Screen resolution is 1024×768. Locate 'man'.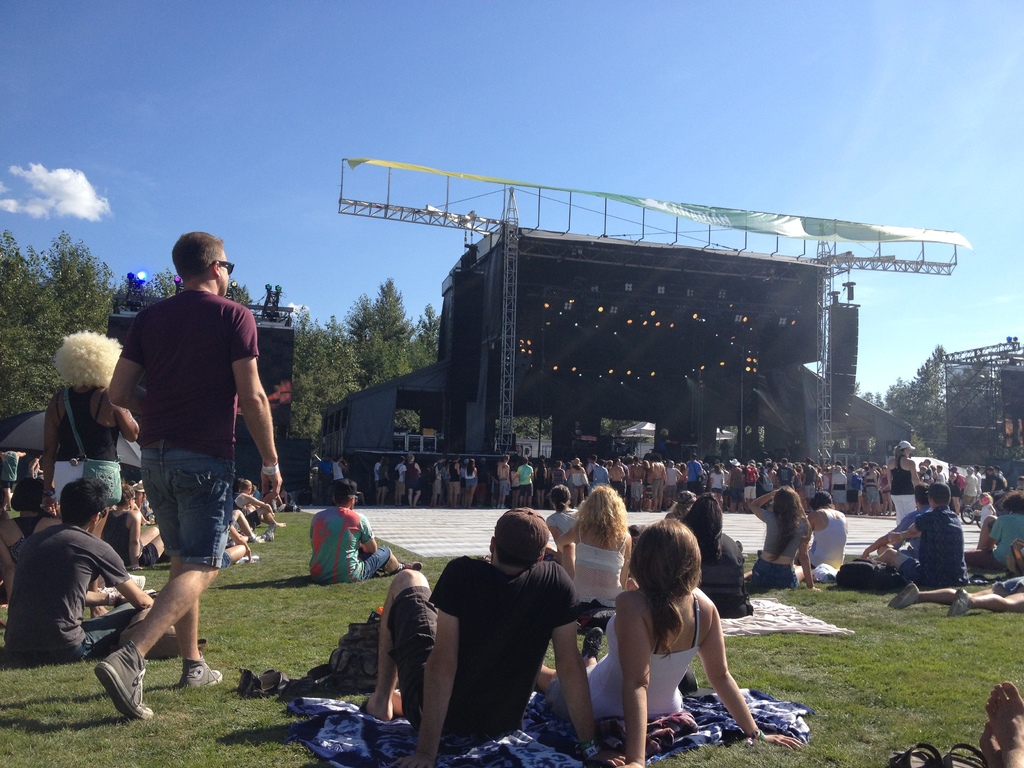
bbox(964, 490, 1023, 572).
